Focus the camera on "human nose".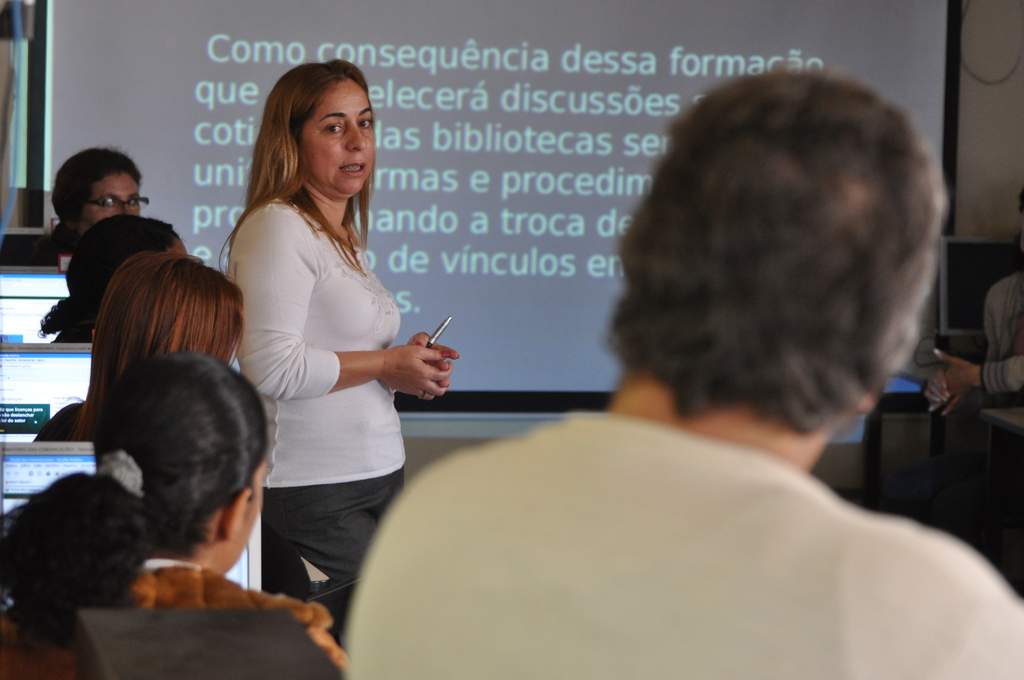
Focus region: 122, 199, 132, 218.
